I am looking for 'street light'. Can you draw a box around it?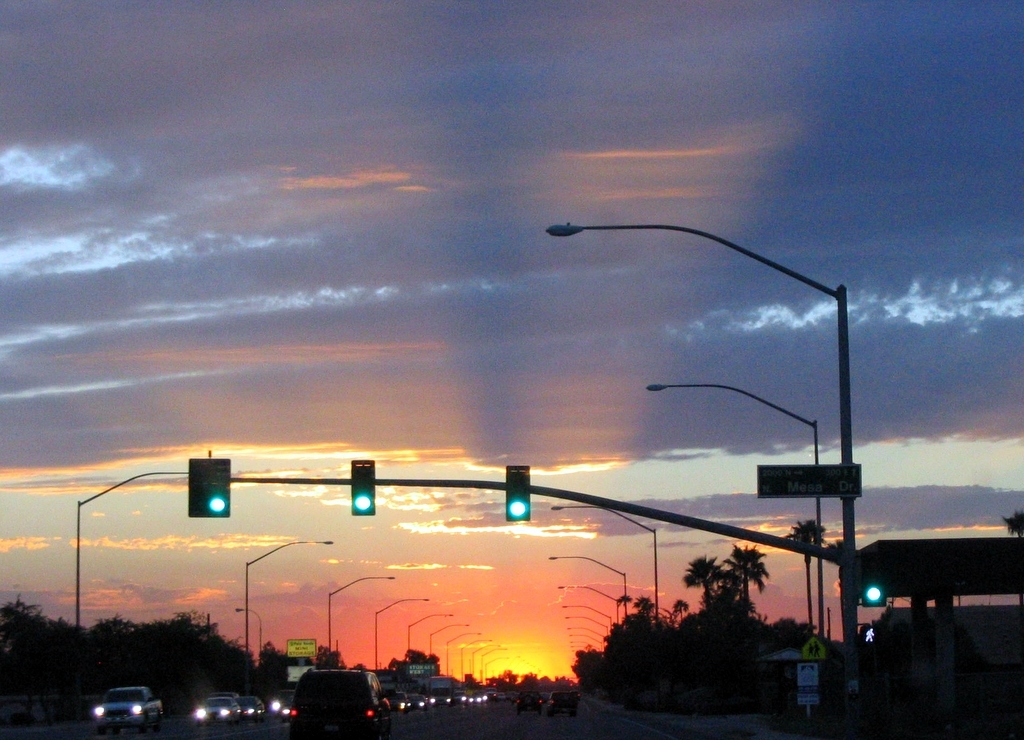
Sure, the bounding box is 243,540,336,655.
